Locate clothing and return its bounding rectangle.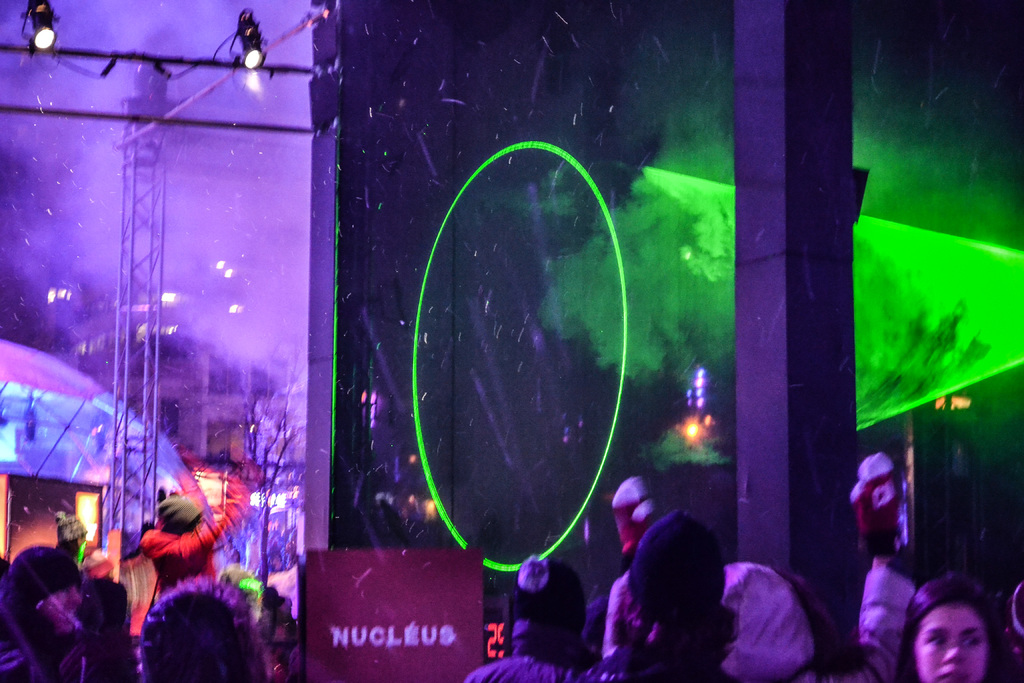
x1=585, y1=650, x2=728, y2=682.
